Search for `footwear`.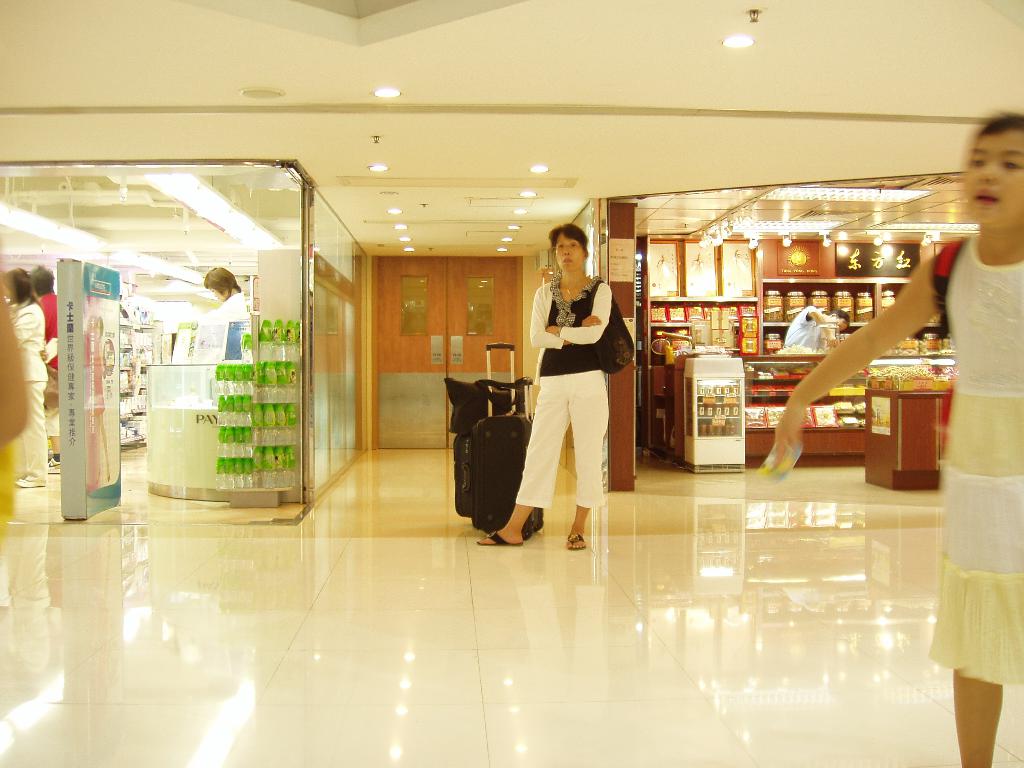
Found at 477, 532, 521, 546.
